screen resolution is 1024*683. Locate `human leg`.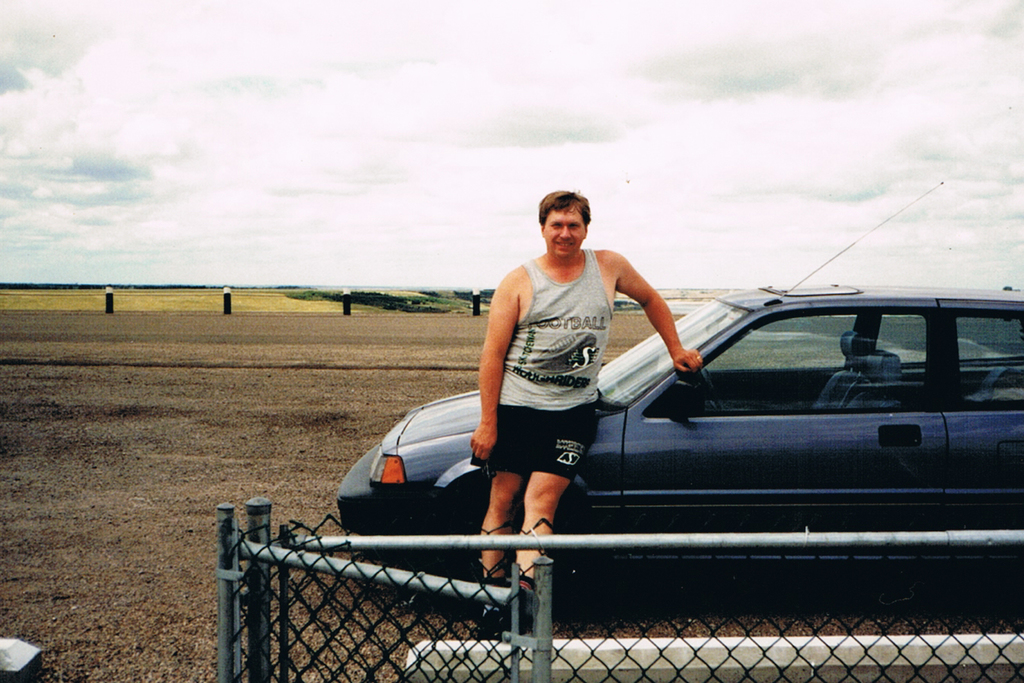
(x1=484, y1=404, x2=582, y2=625).
